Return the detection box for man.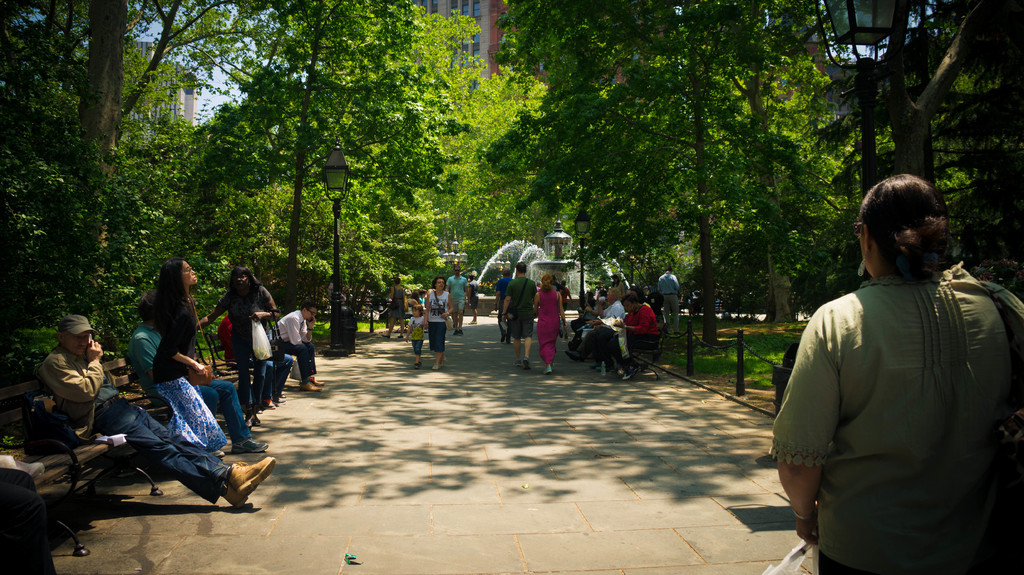
pyautogui.locateOnScreen(447, 264, 472, 336).
